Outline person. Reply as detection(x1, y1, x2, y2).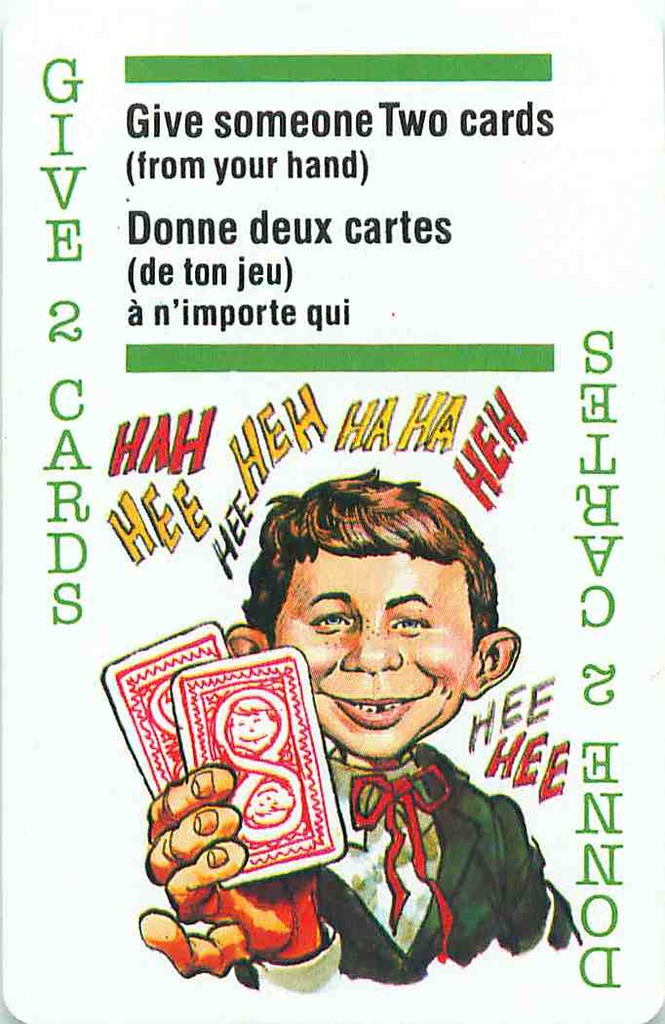
detection(208, 452, 553, 971).
